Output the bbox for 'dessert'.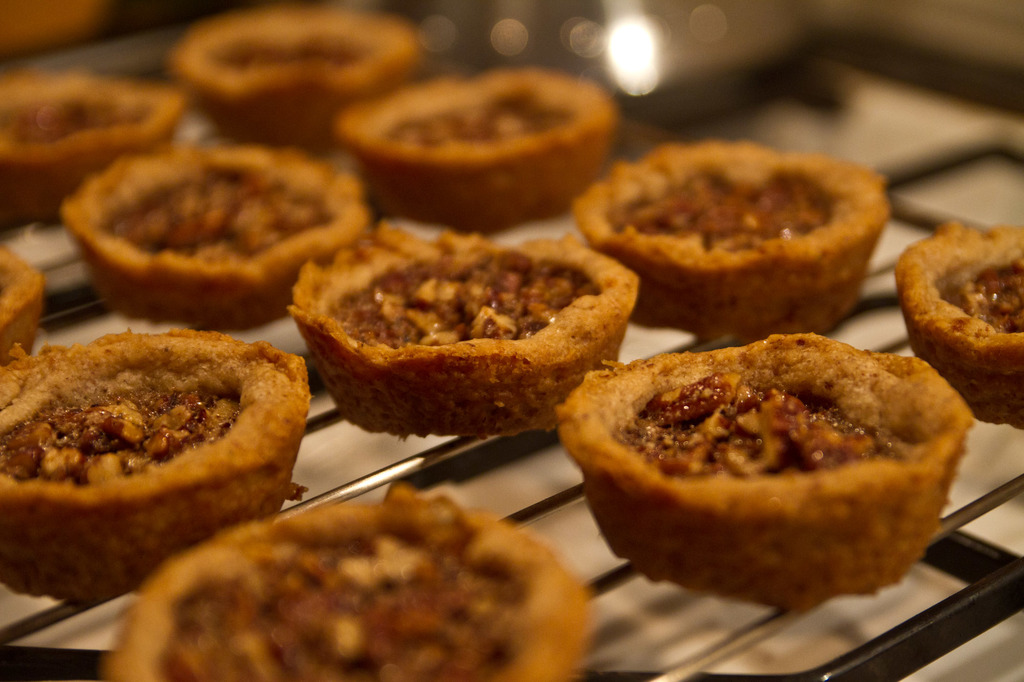
Rect(896, 225, 1022, 433).
